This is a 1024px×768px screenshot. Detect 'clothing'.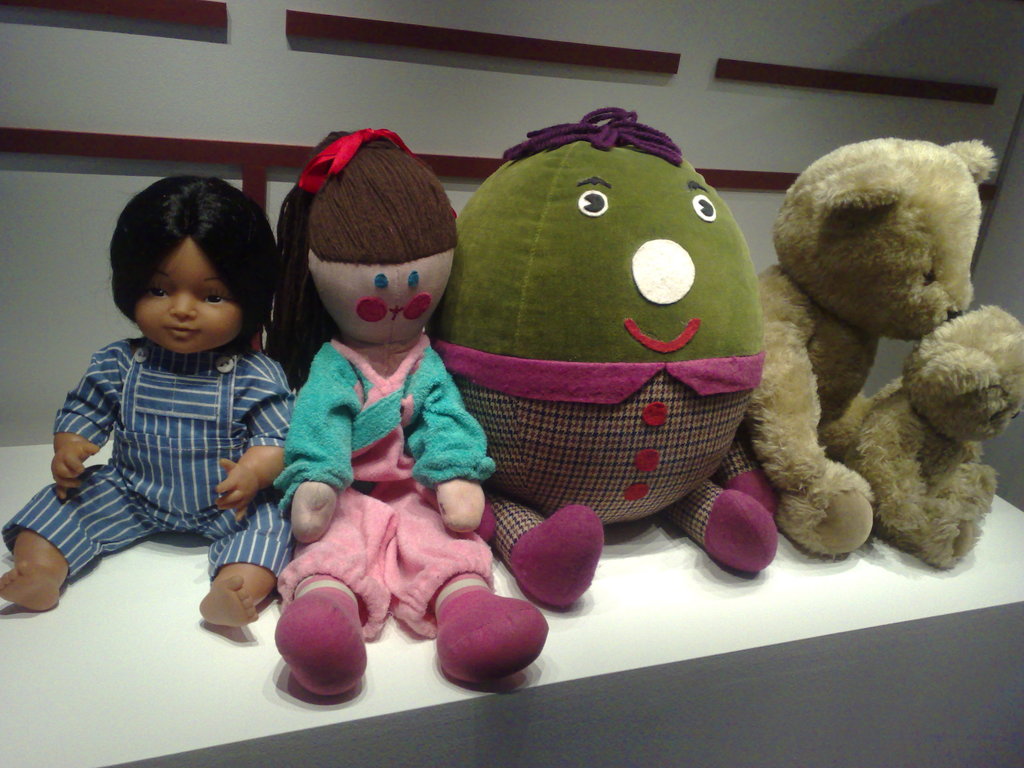
{"left": 278, "top": 342, "right": 545, "bottom": 683}.
